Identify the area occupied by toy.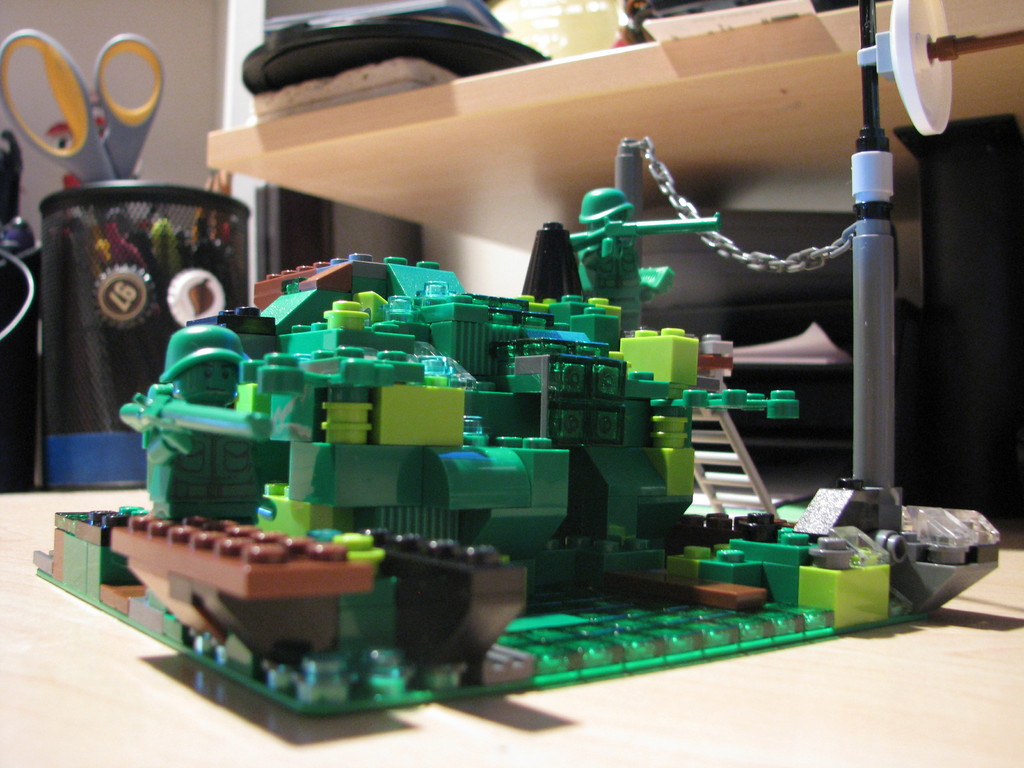
Area: locate(244, 224, 709, 670).
